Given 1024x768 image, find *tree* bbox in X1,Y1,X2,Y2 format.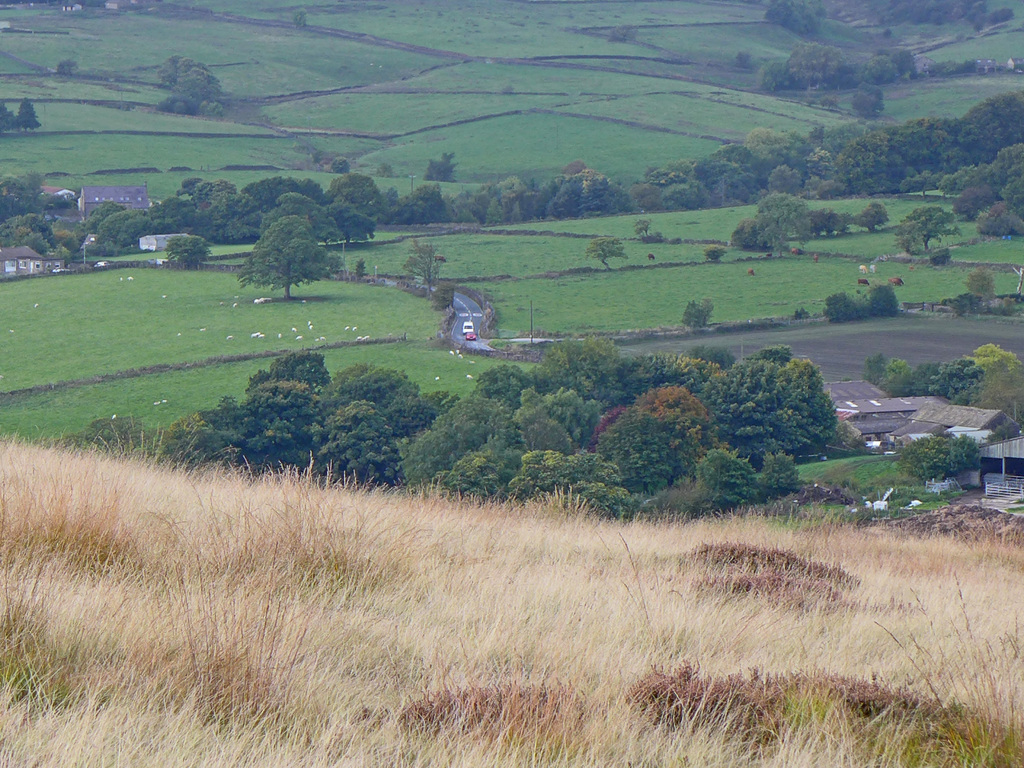
748,188,814,262.
